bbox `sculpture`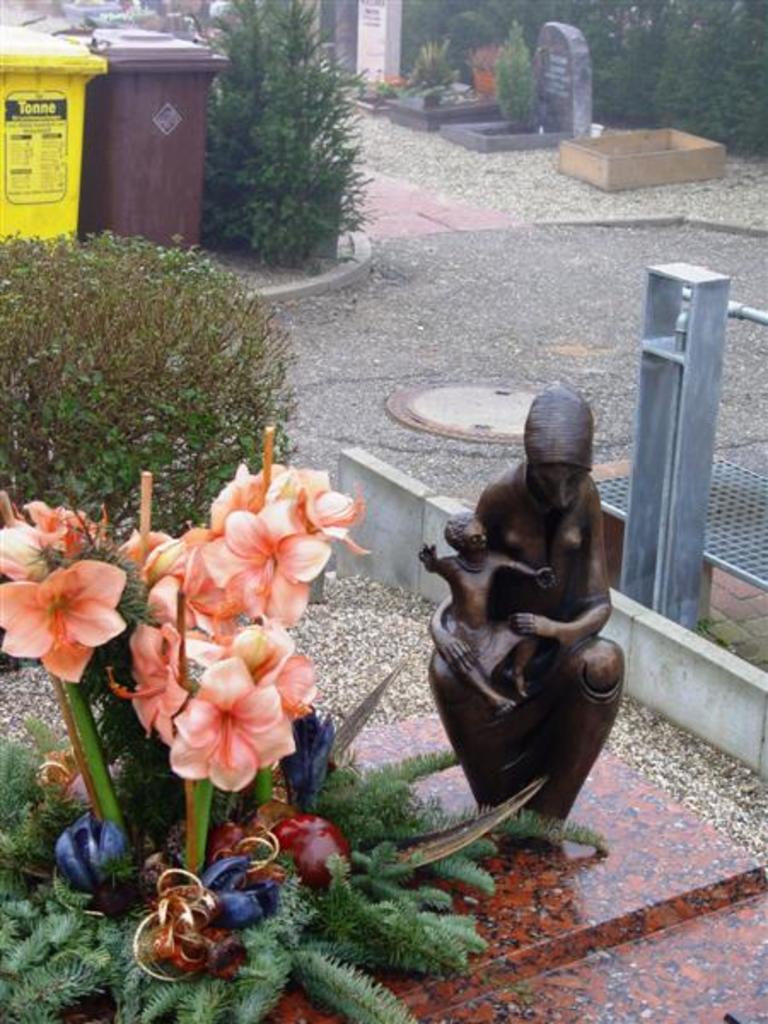
x1=420 y1=387 x2=620 y2=894
